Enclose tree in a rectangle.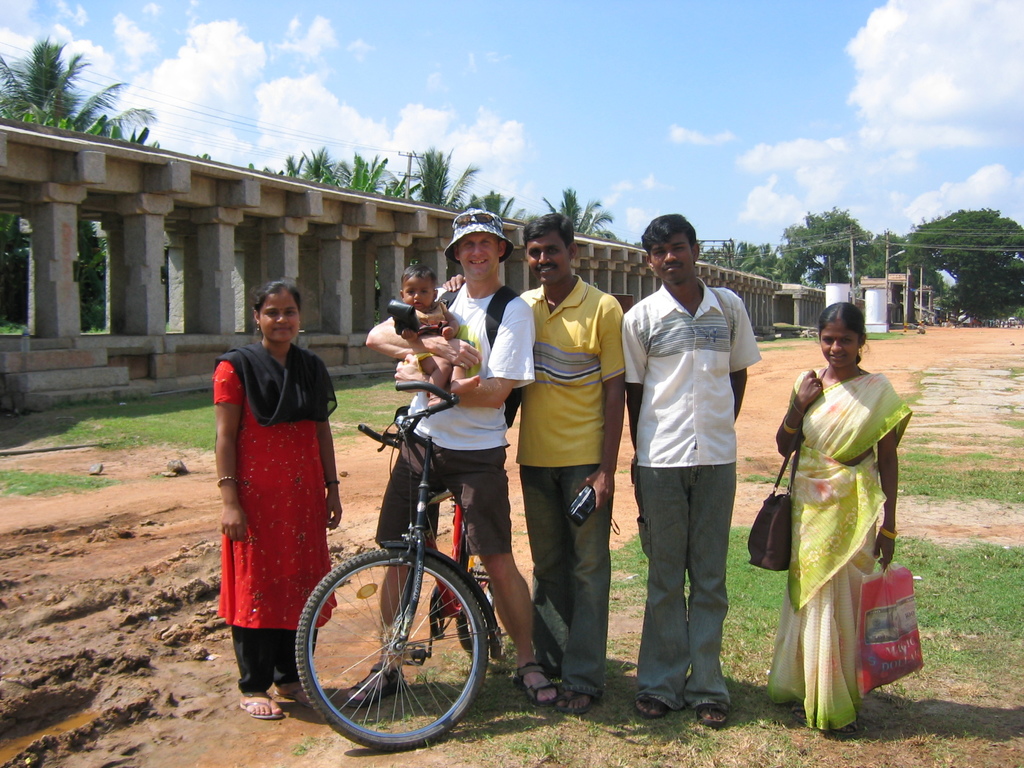
[0, 40, 159, 146].
